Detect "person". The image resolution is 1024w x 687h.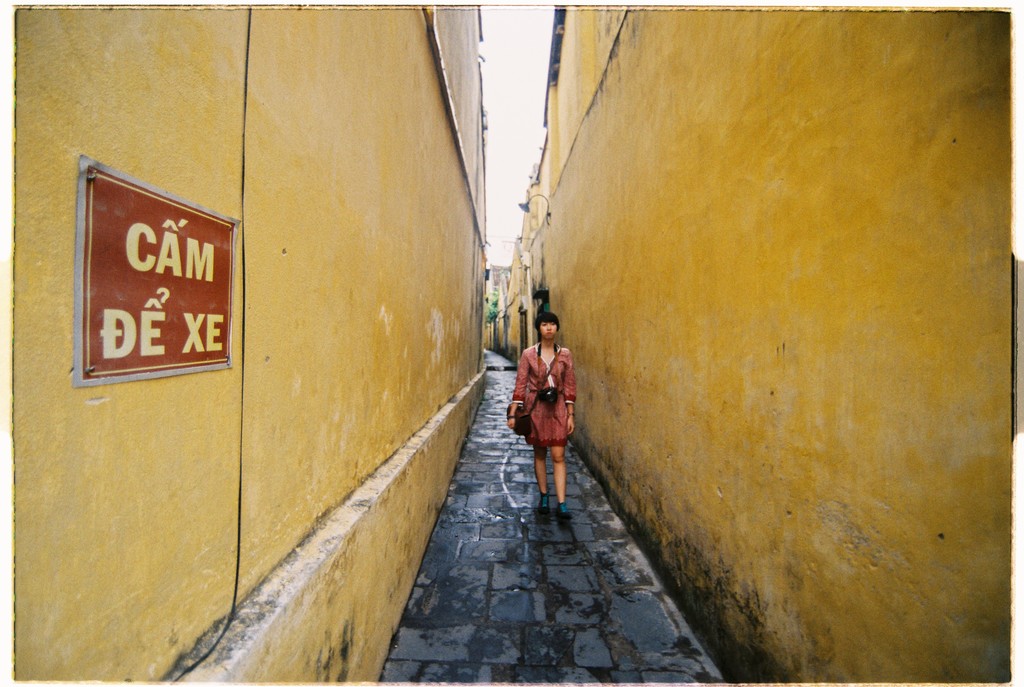
508 308 578 521.
